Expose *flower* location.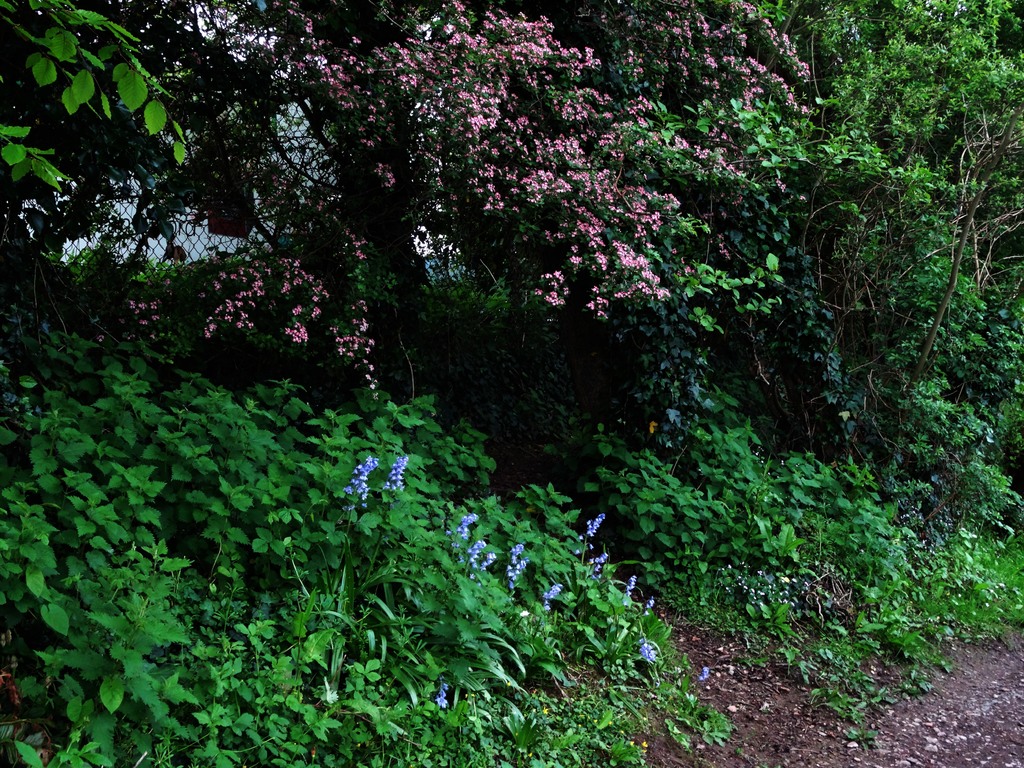
Exposed at detection(541, 569, 569, 617).
